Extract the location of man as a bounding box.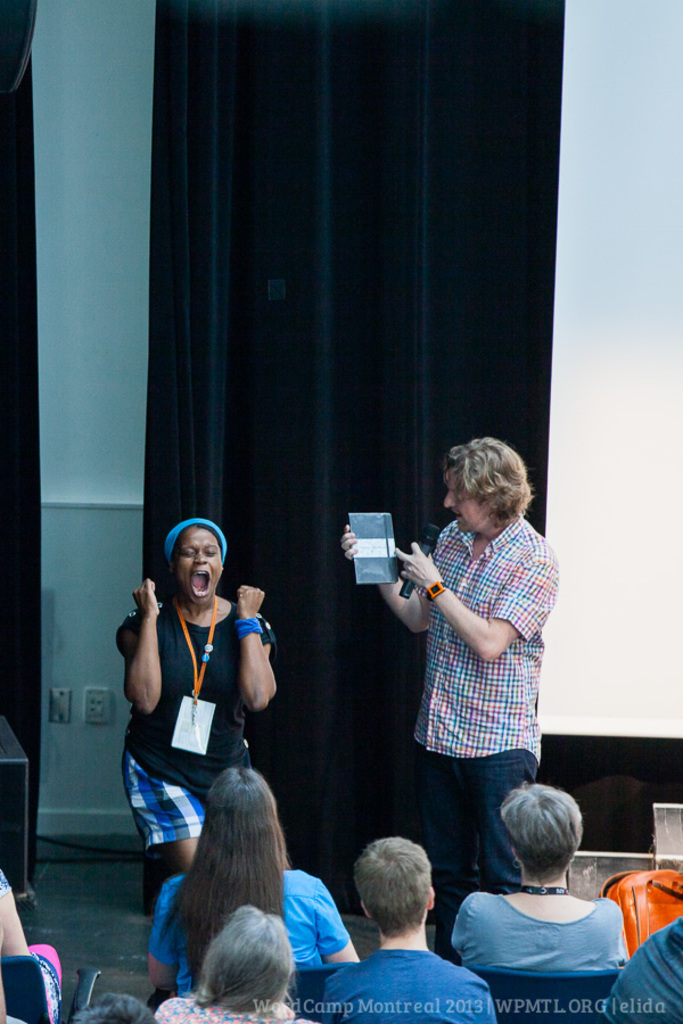
rect(324, 836, 494, 1023).
